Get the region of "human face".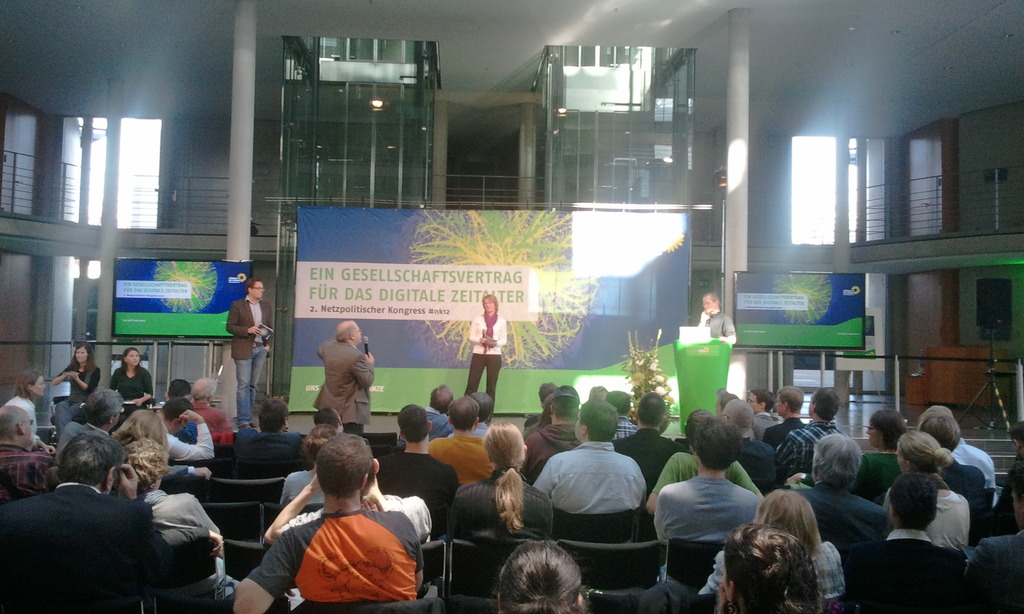
bbox(701, 296, 714, 315).
